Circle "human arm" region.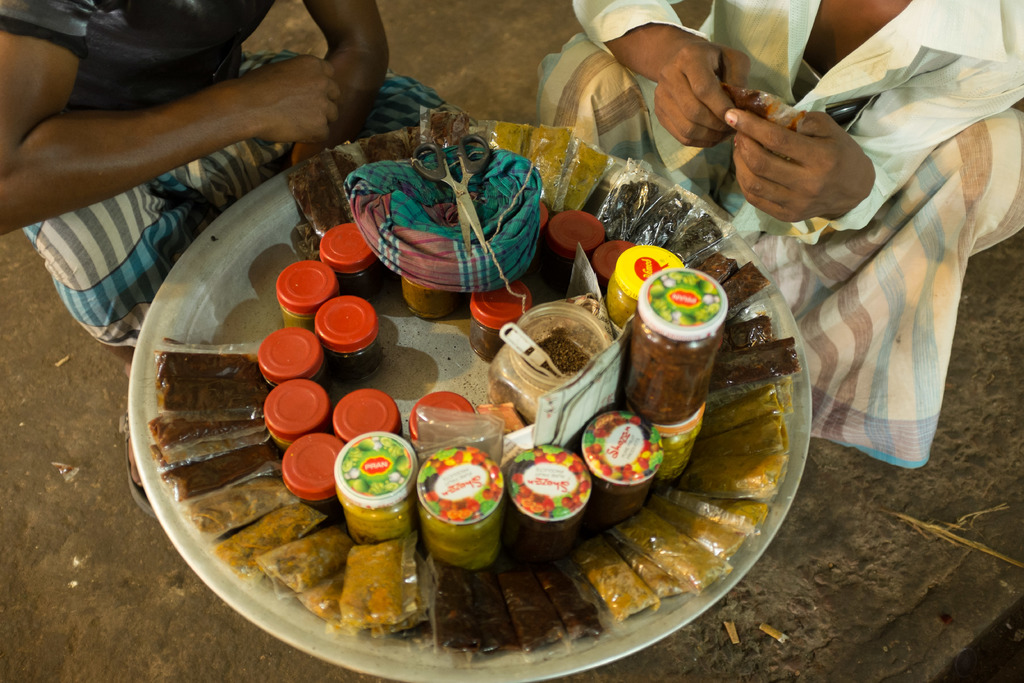
Region: Rect(287, 0, 395, 170).
